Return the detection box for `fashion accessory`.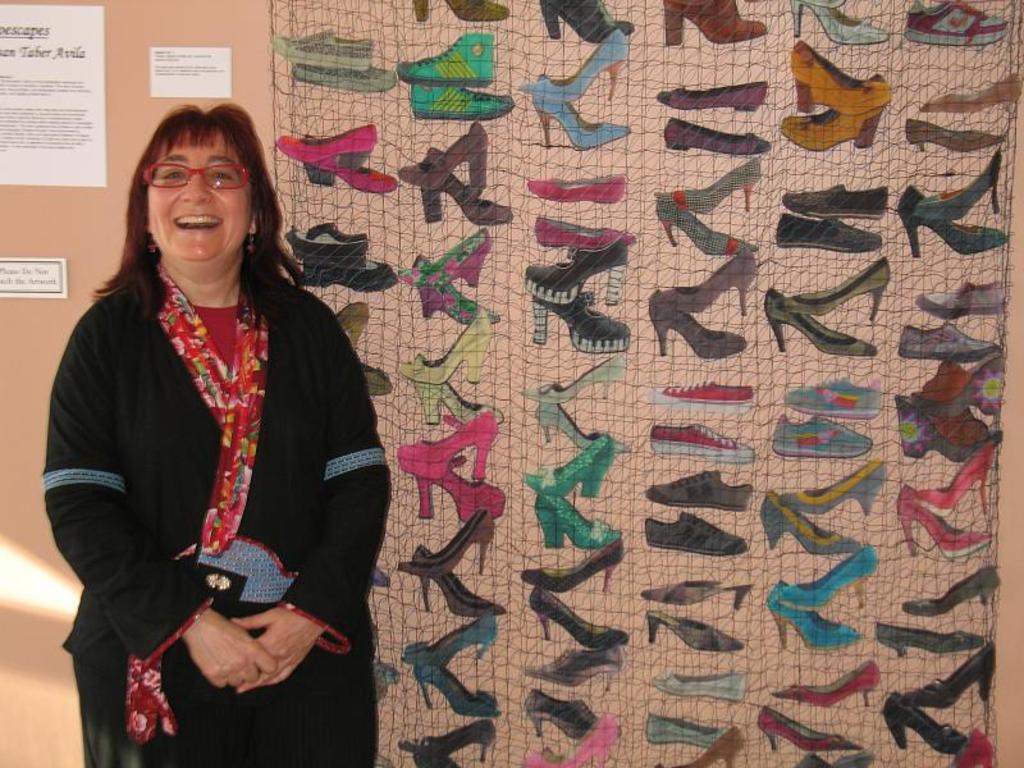
bbox=[301, 159, 399, 192].
